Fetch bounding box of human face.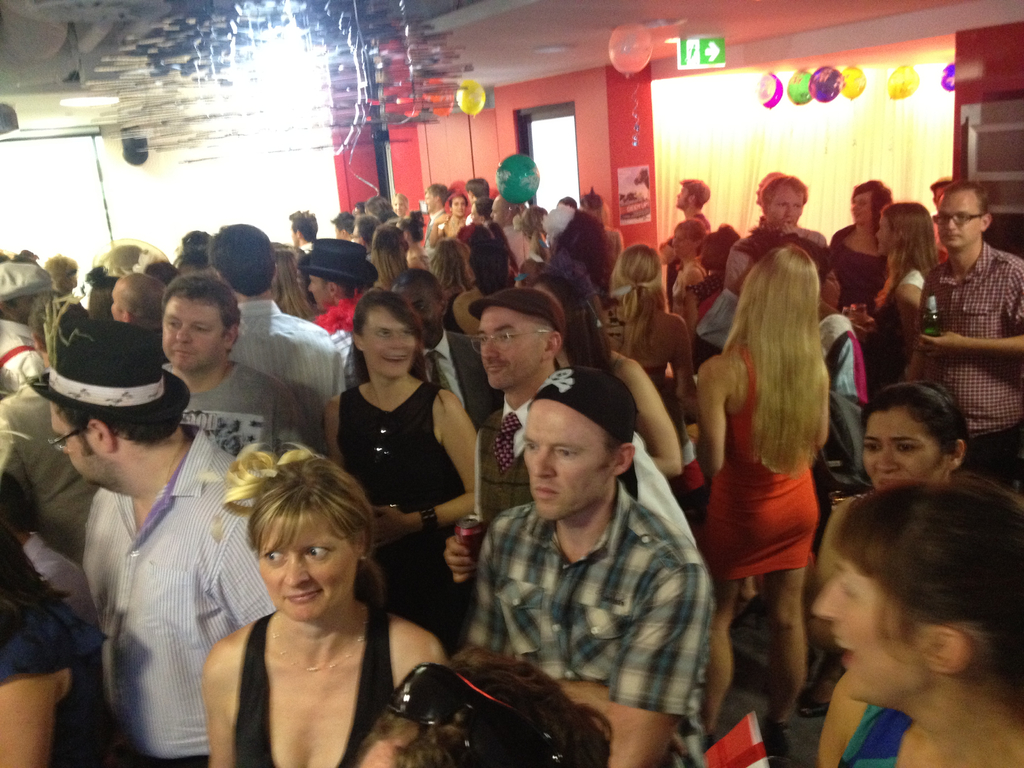
Bbox: (left=367, top=314, right=417, bottom=379).
